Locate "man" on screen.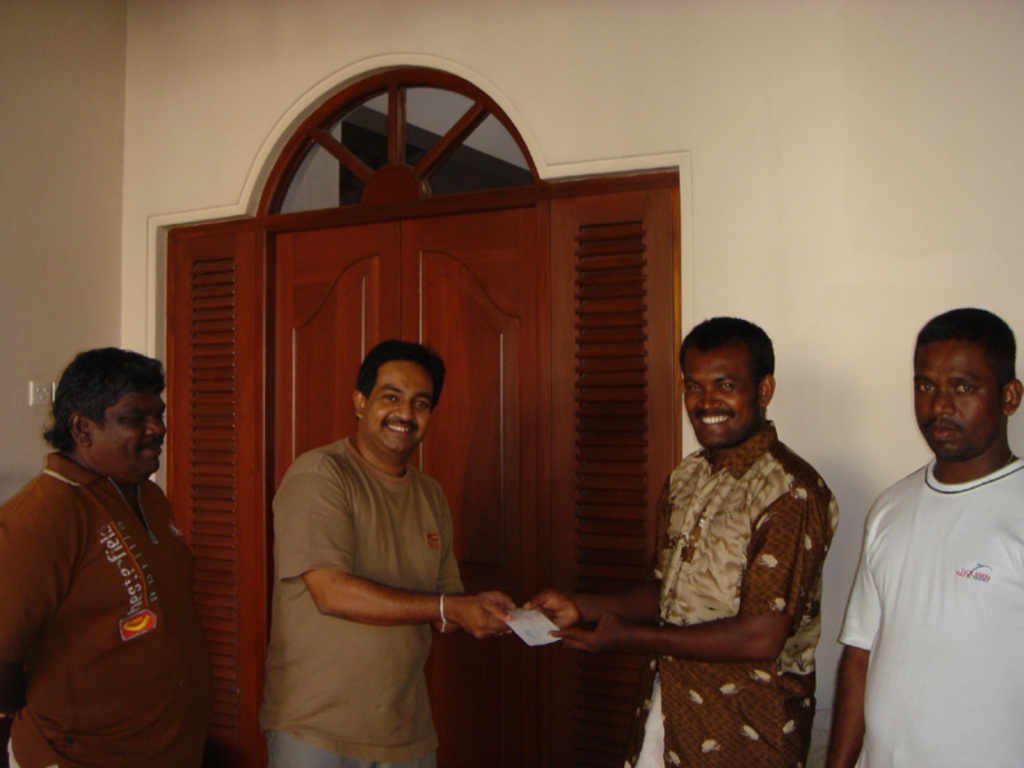
On screen at 828 282 1023 764.
